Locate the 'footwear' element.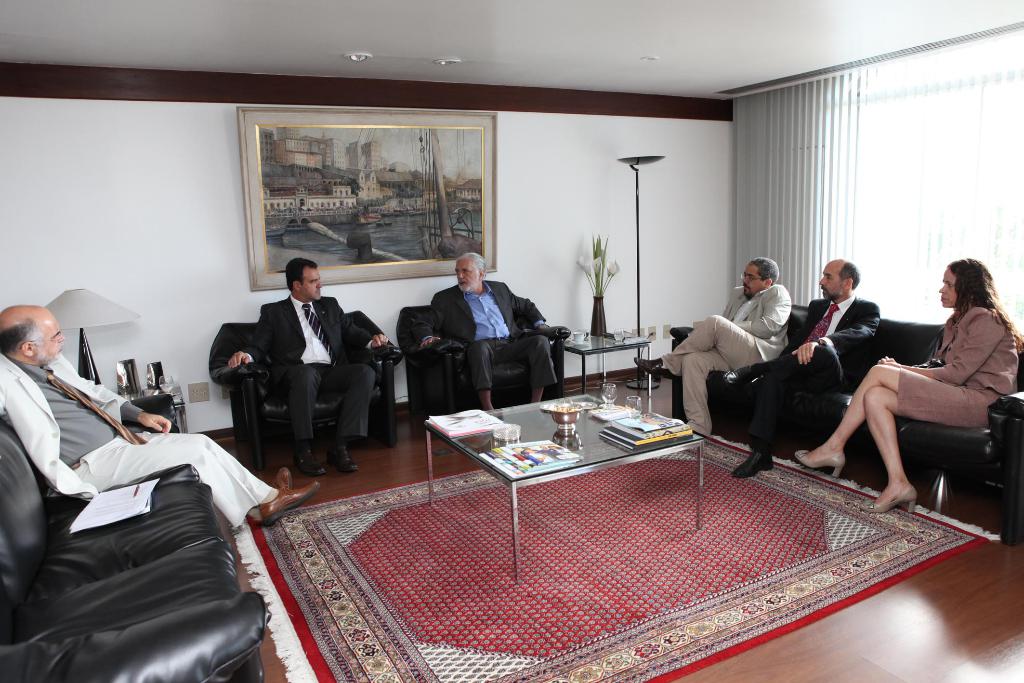
Element bbox: {"left": 295, "top": 451, "right": 326, "bottom": 472}.
